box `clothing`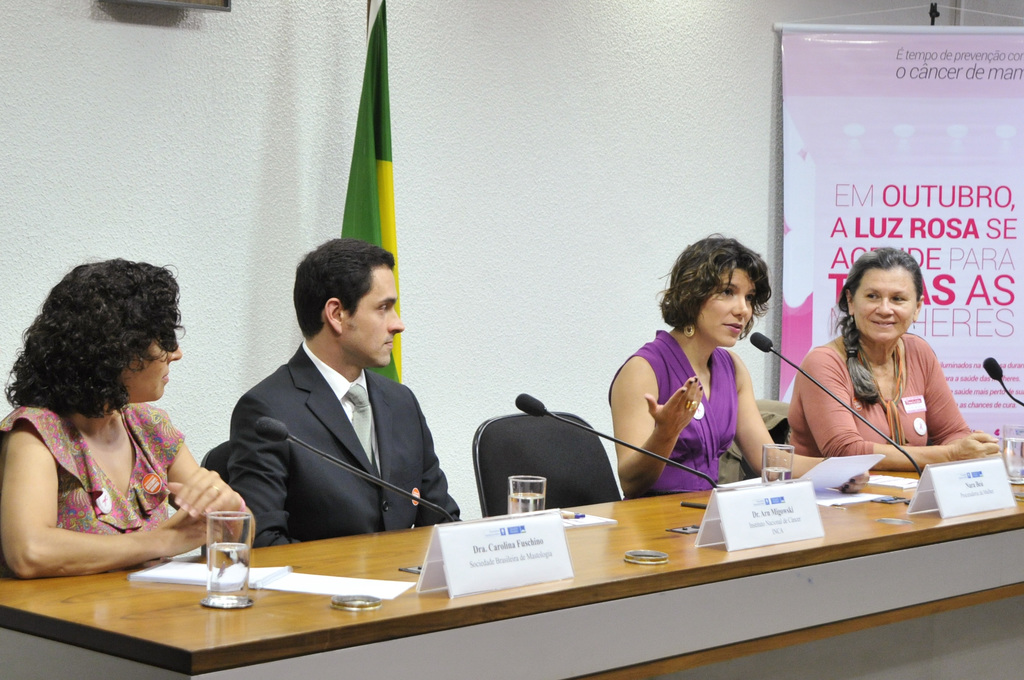
(left=789, top=325, right=982, bottom=476)
